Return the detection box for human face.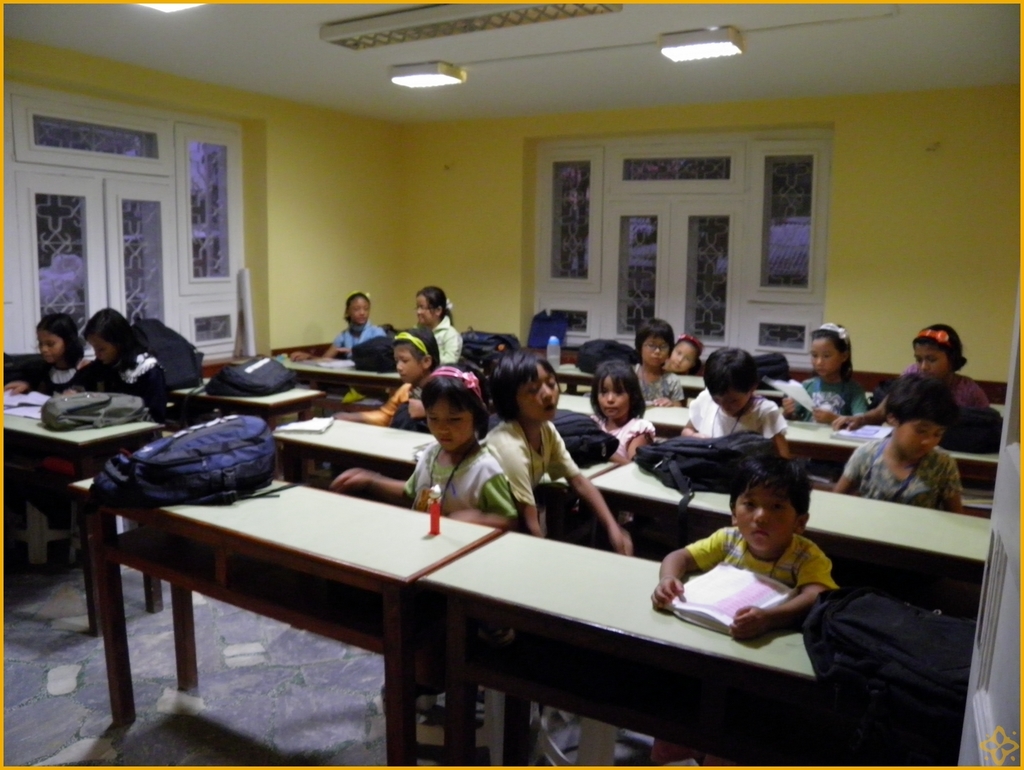
bbox(417, 297, 440, 327).
